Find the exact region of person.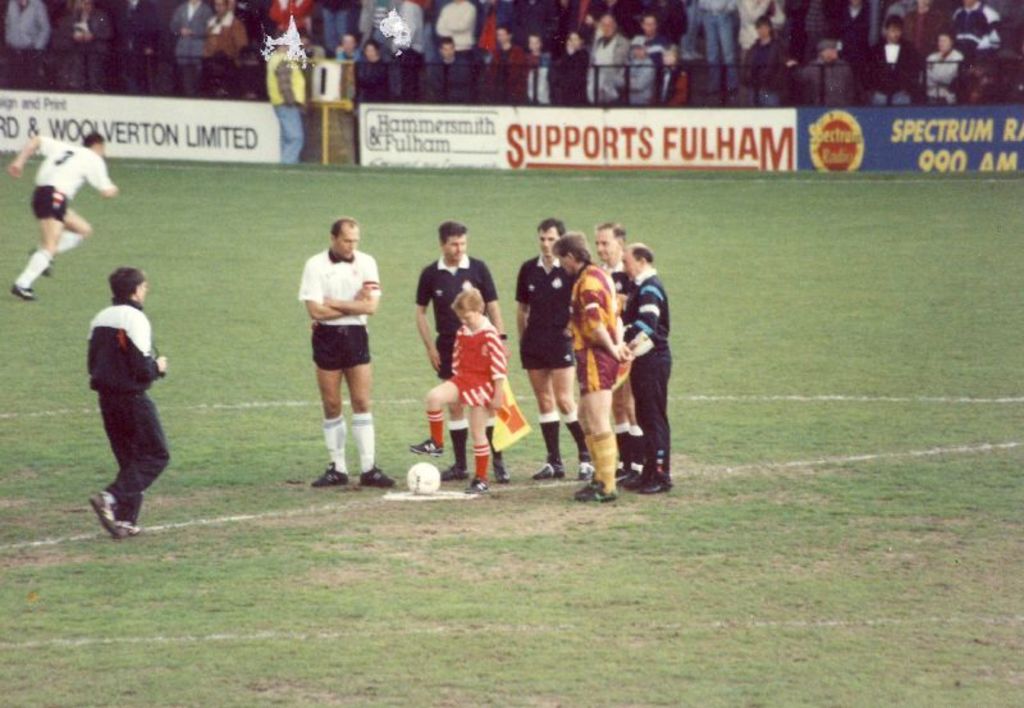
Exact region: l=420, t=221, r=507, b=469.
